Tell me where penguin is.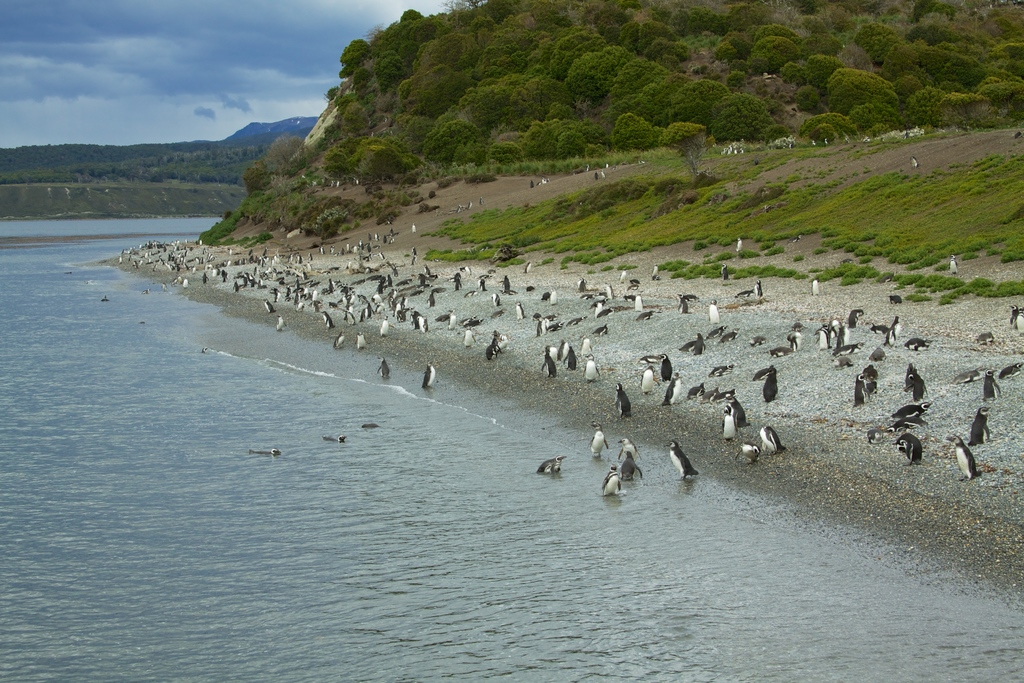
penguin is at rect(965, 408, 991, 445).
